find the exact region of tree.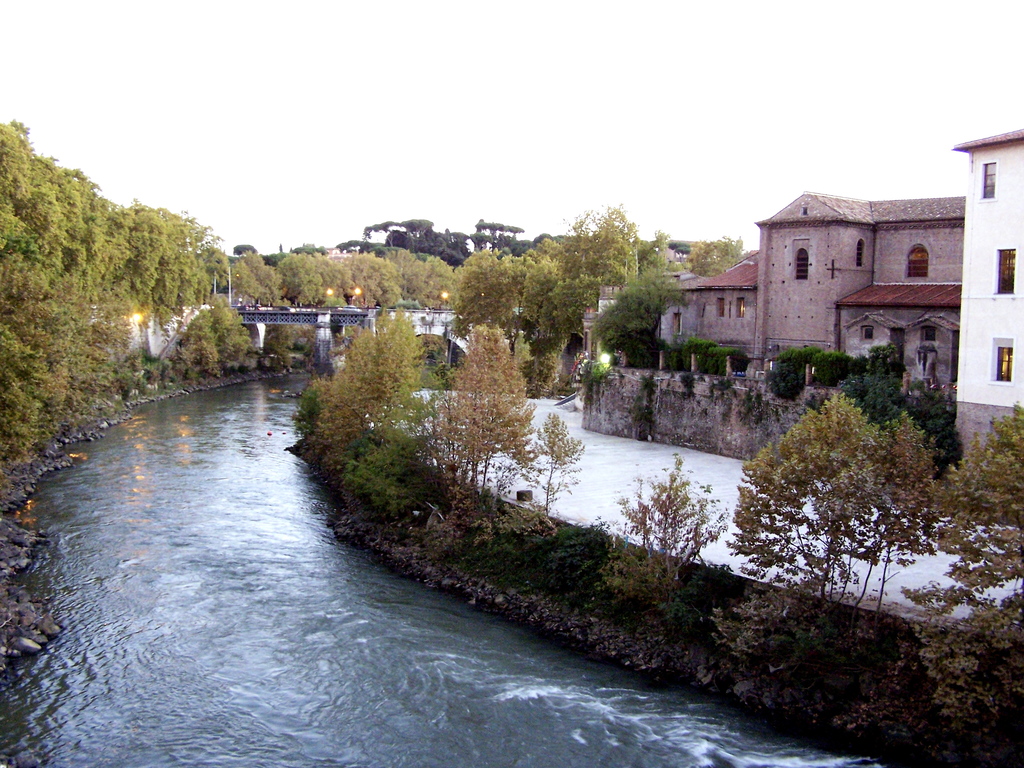
Exact region: <box>530,236,565,269</box>.
